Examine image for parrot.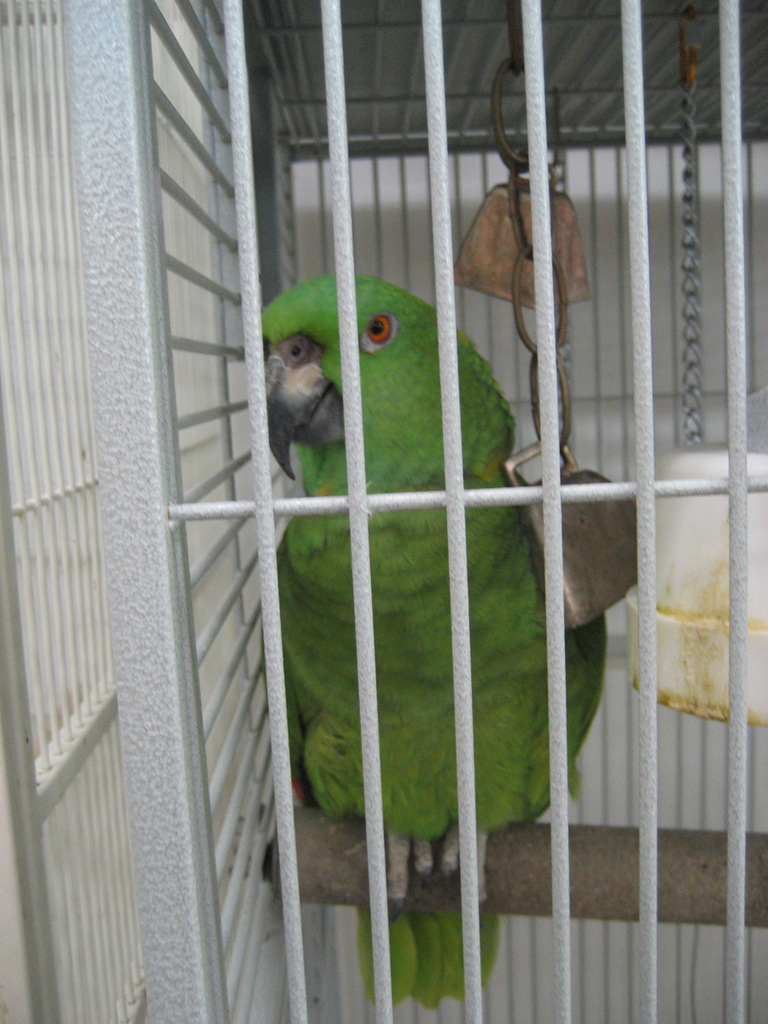
Examination result: 256,266,613,1009.
